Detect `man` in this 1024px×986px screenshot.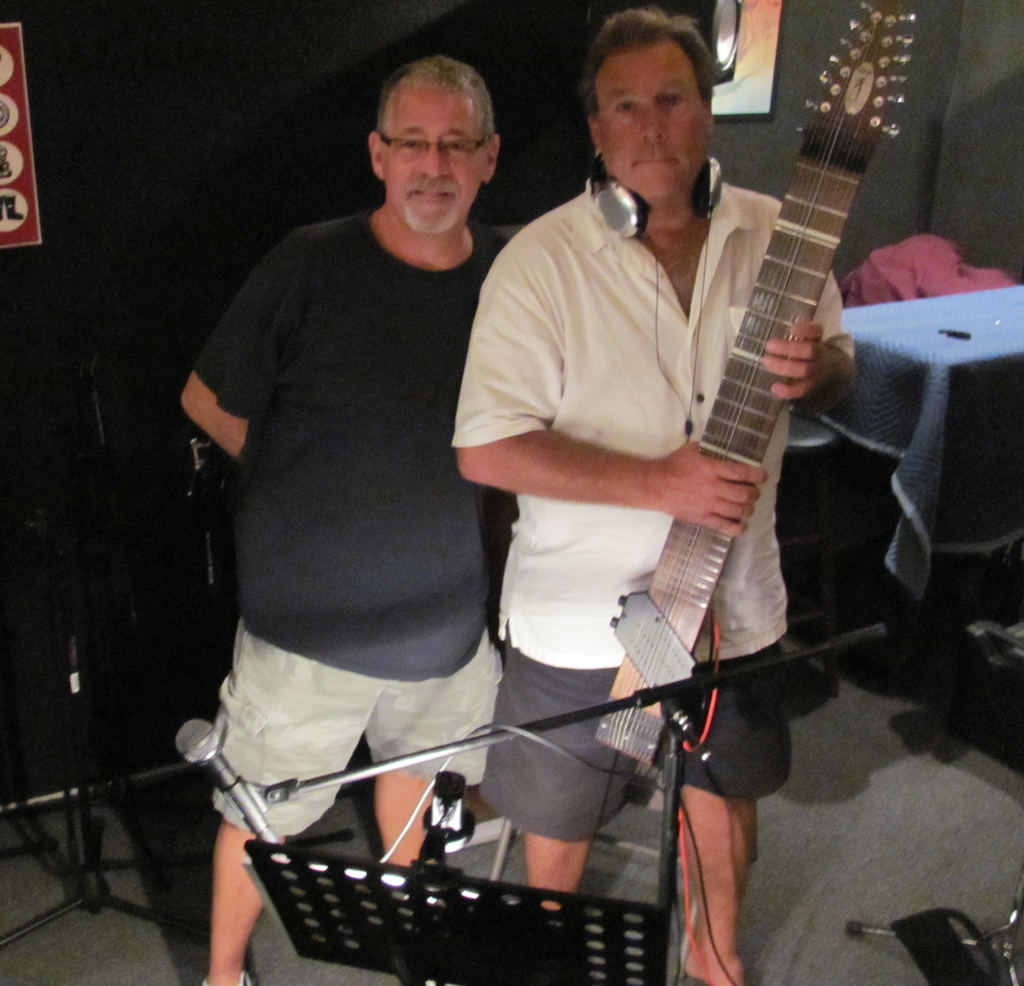
Detection: bbox=(451, 7, 853, 985).
